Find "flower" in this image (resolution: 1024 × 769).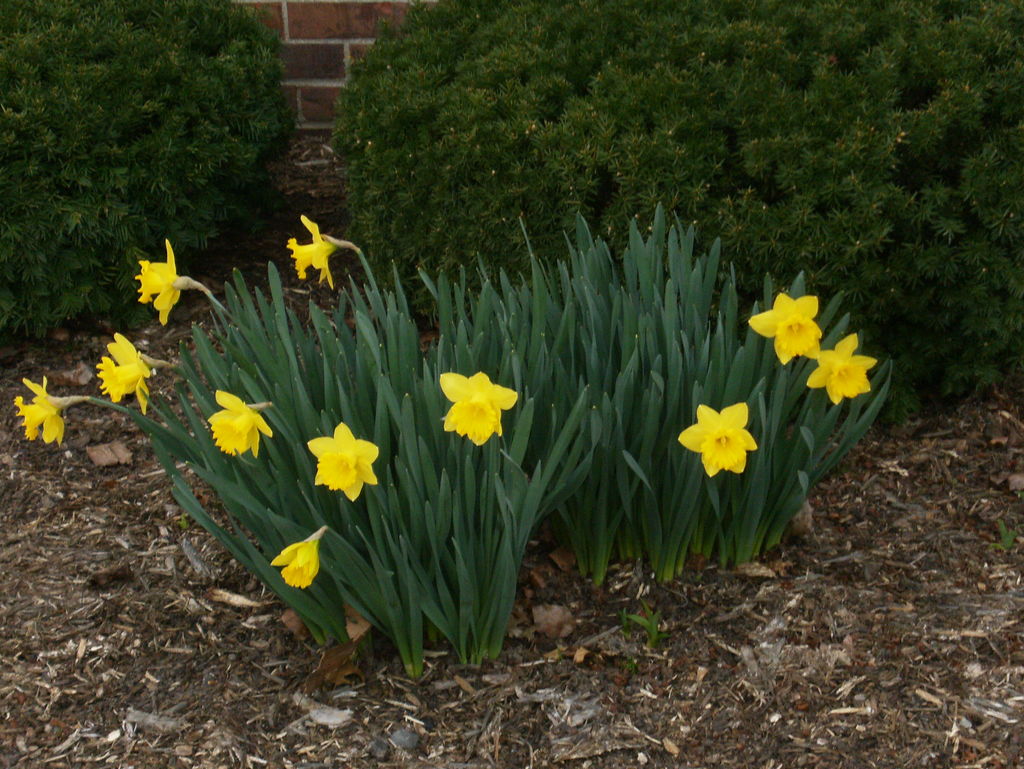
left=99, top=330, right=149, bottom=409.
